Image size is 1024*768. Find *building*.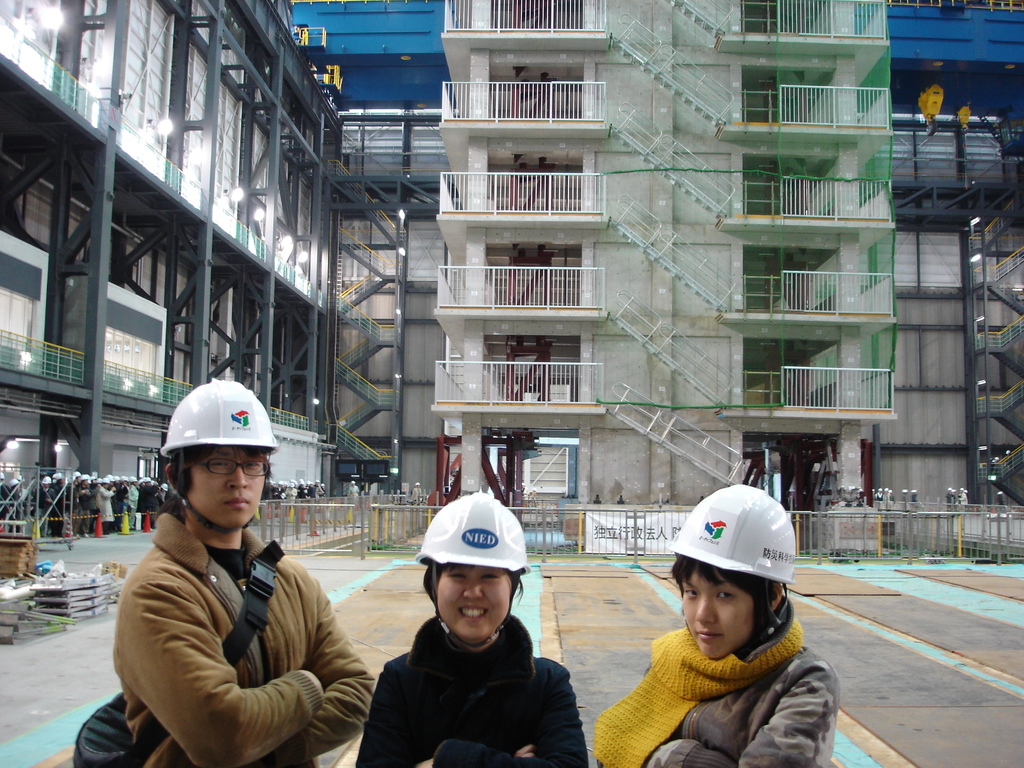
select_region(432, 0, 895, 508).
